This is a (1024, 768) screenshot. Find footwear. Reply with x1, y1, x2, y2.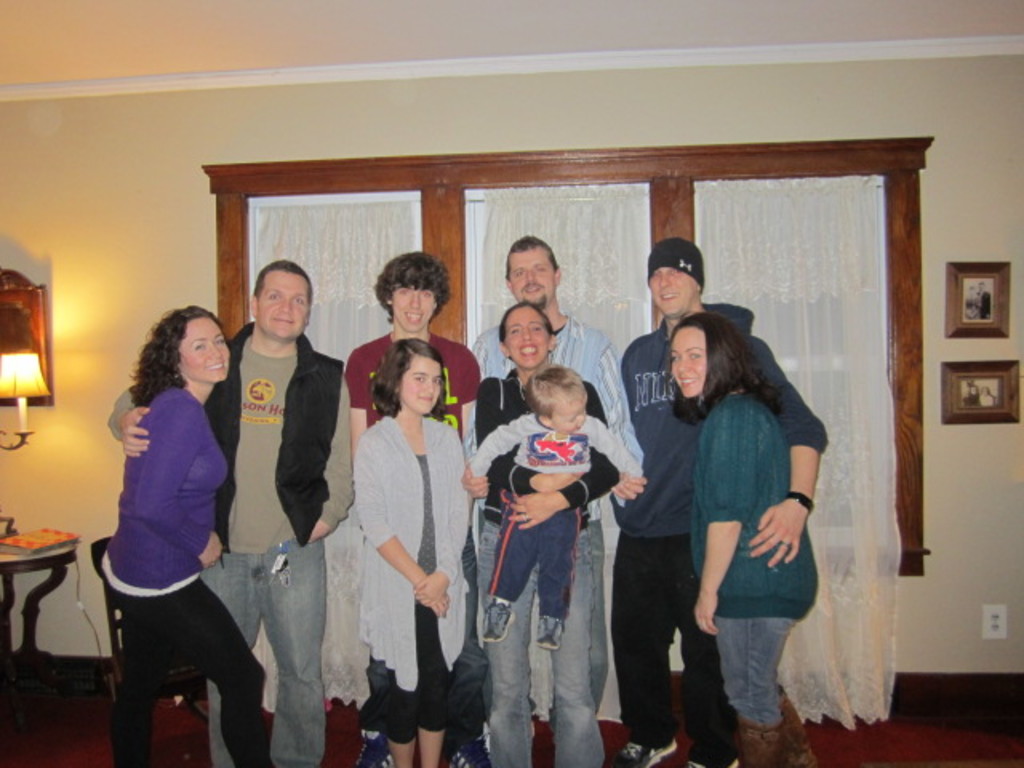
450, 734, 493, 766.
